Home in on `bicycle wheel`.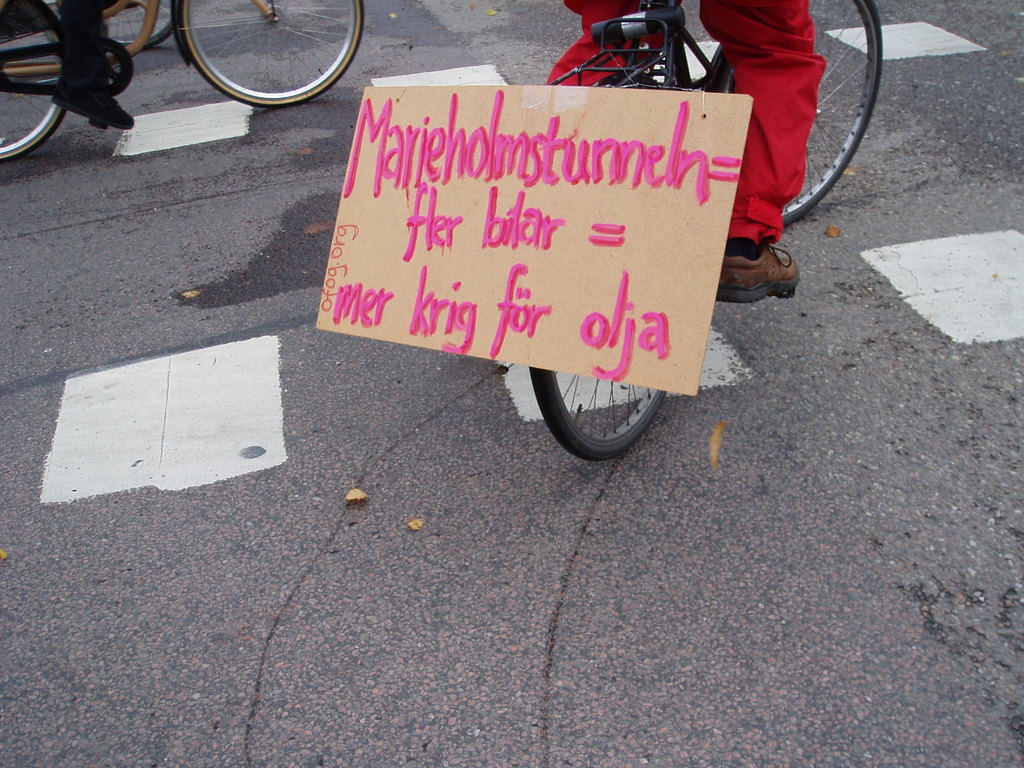
Homed in at bbox(511, 350, 682, 459).
